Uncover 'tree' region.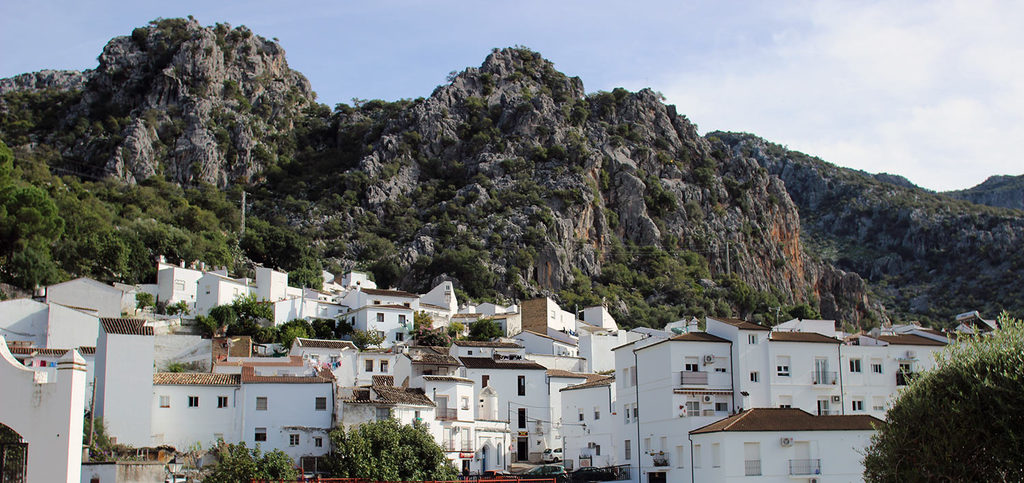
Uncovered: box=[412, 310, 443, 342].
